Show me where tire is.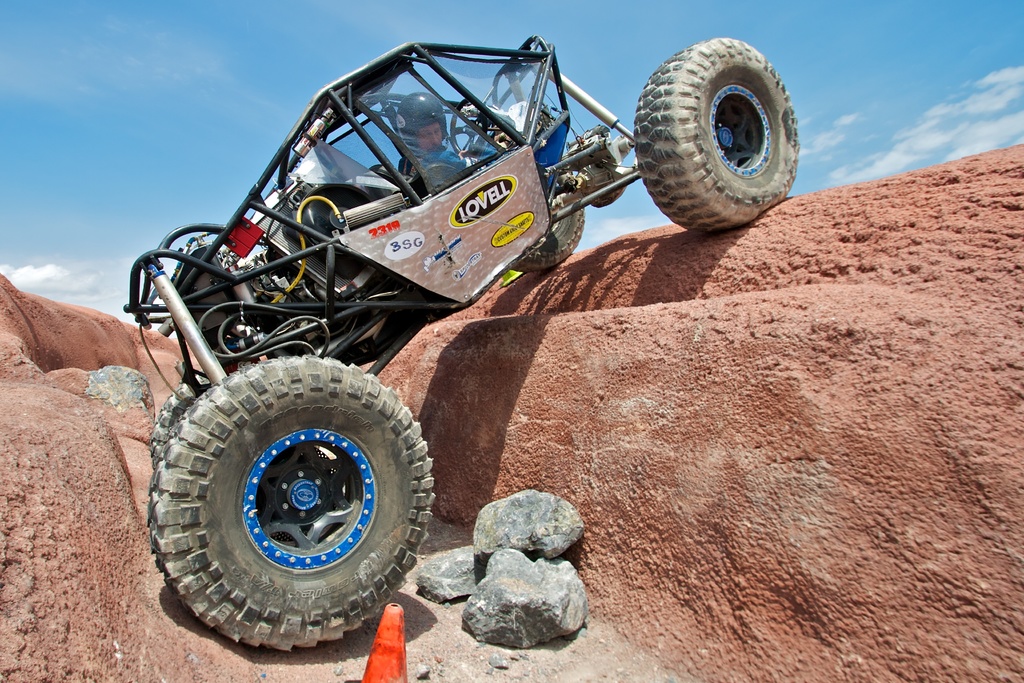
tire is at [141, 358, 431, 655].
